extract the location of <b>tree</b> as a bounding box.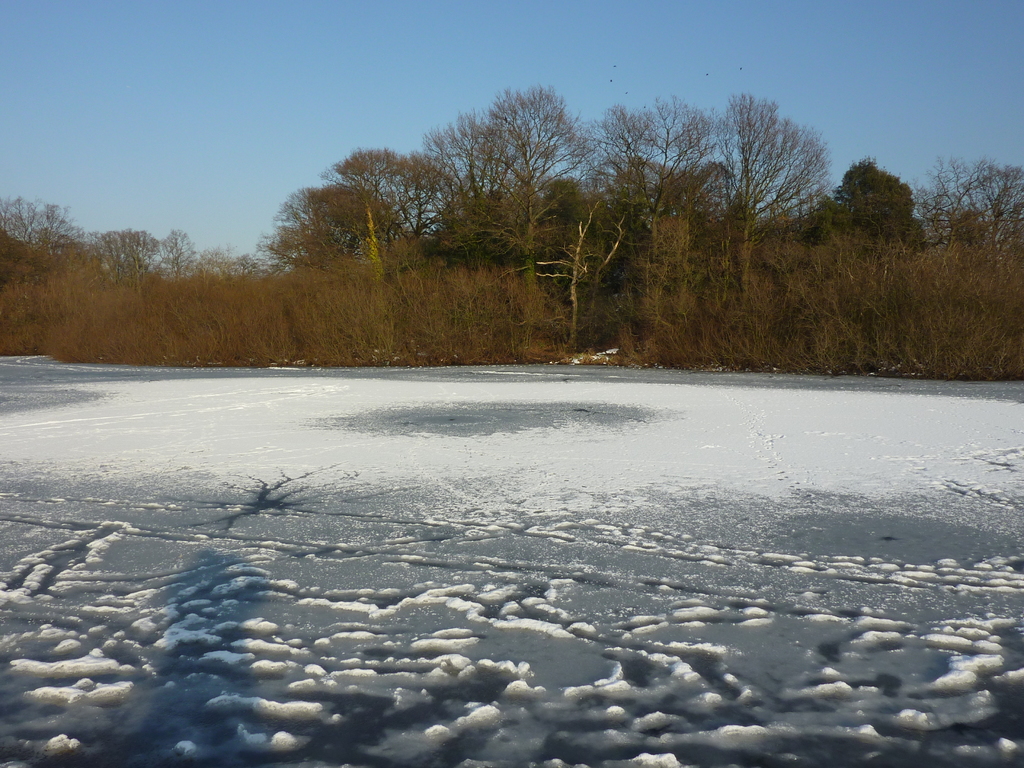
842:147:926:250.
